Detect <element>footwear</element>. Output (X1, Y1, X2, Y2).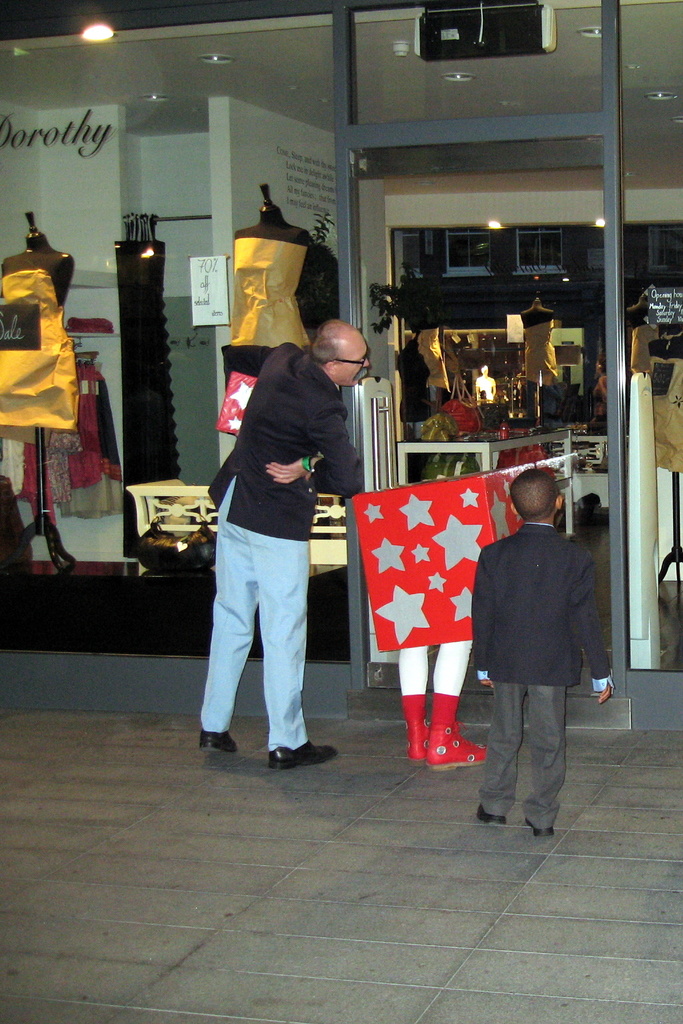
(198, 731, 238, 752).
